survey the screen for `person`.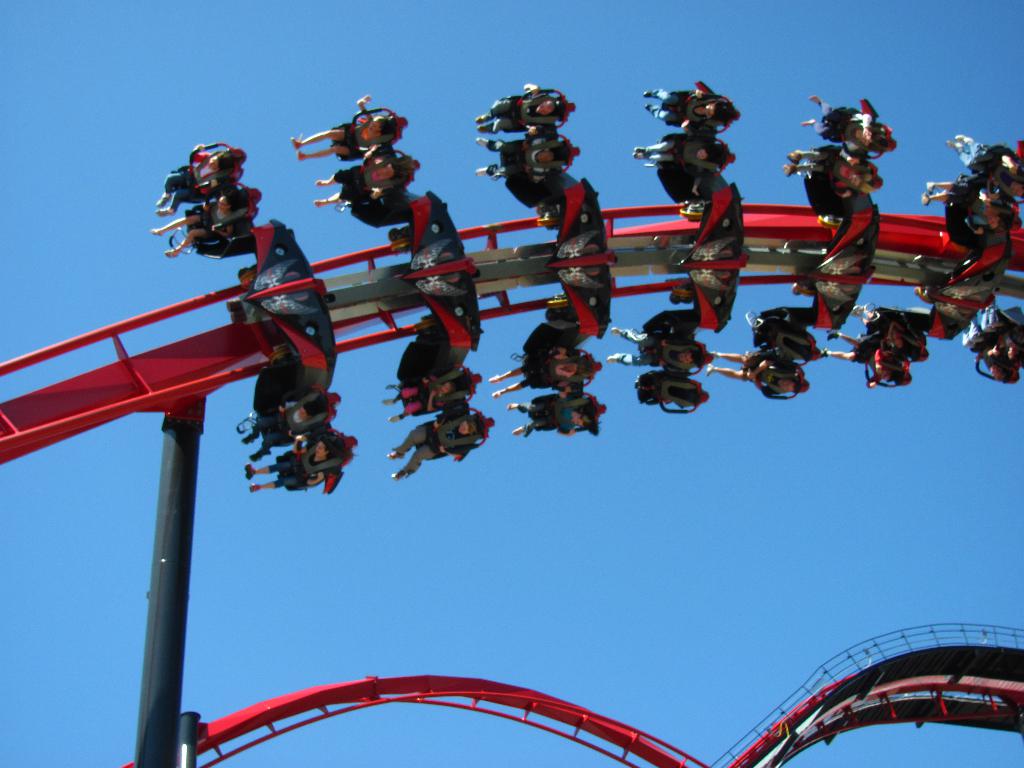
Survey found: 774, 137, 891, 193.
